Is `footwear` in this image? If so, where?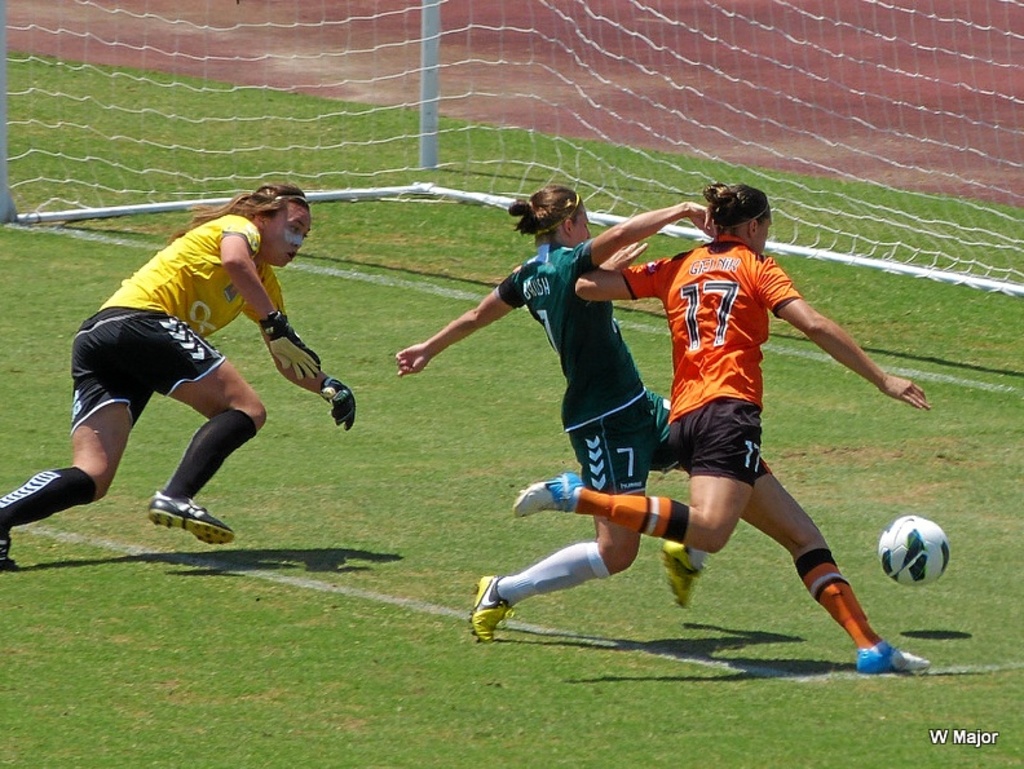
Yes, at [x1=469, y1=567, x2=509, y2=645].
